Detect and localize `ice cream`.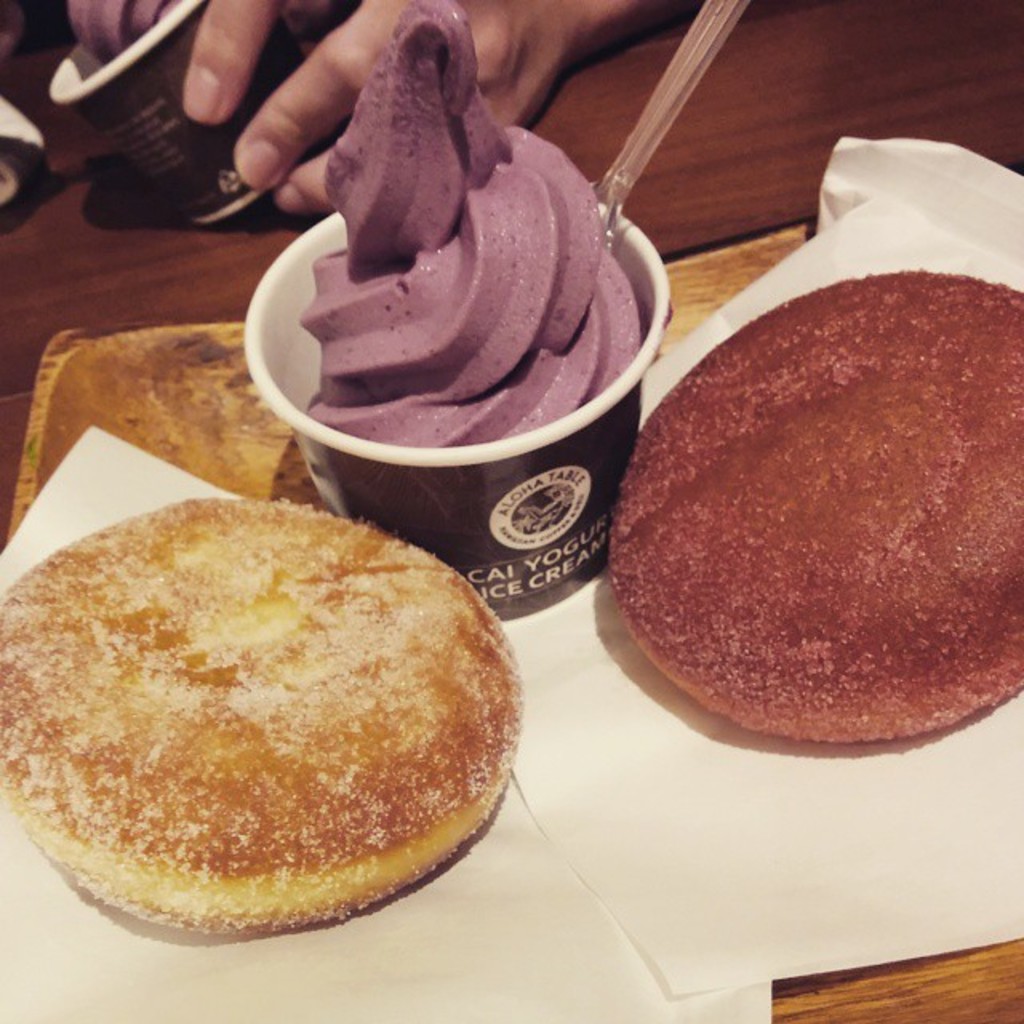
Localized at {"left": 294, "top": 0, "right": 646, "bottom": 454}.
